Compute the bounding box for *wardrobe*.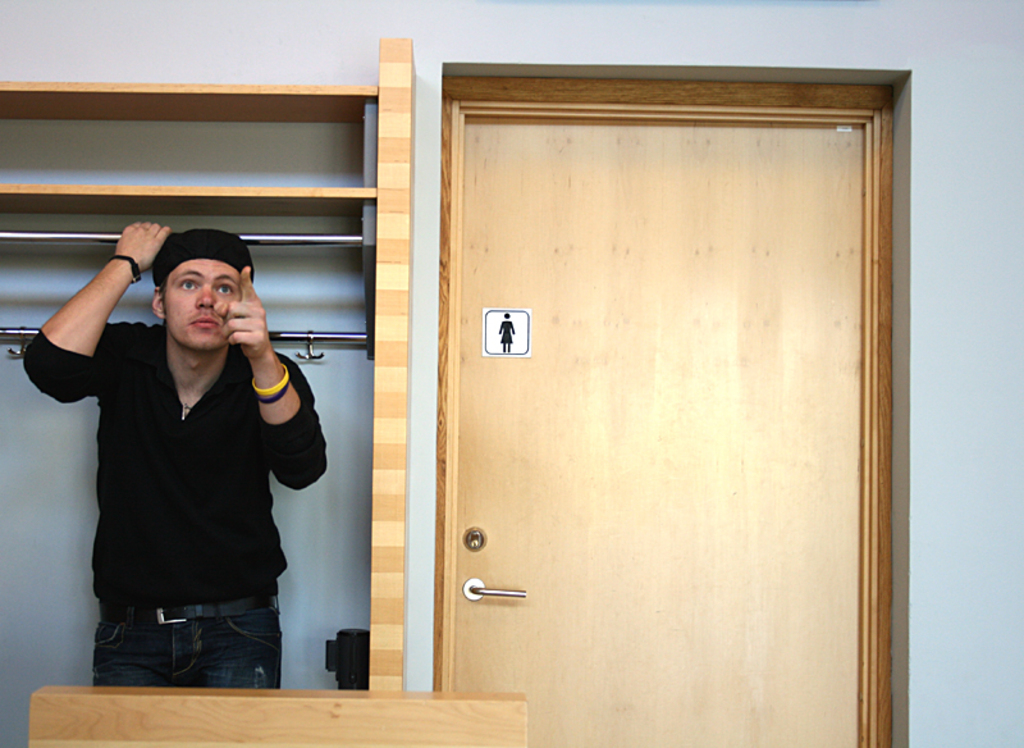
region(0, 40, 412, 747).
